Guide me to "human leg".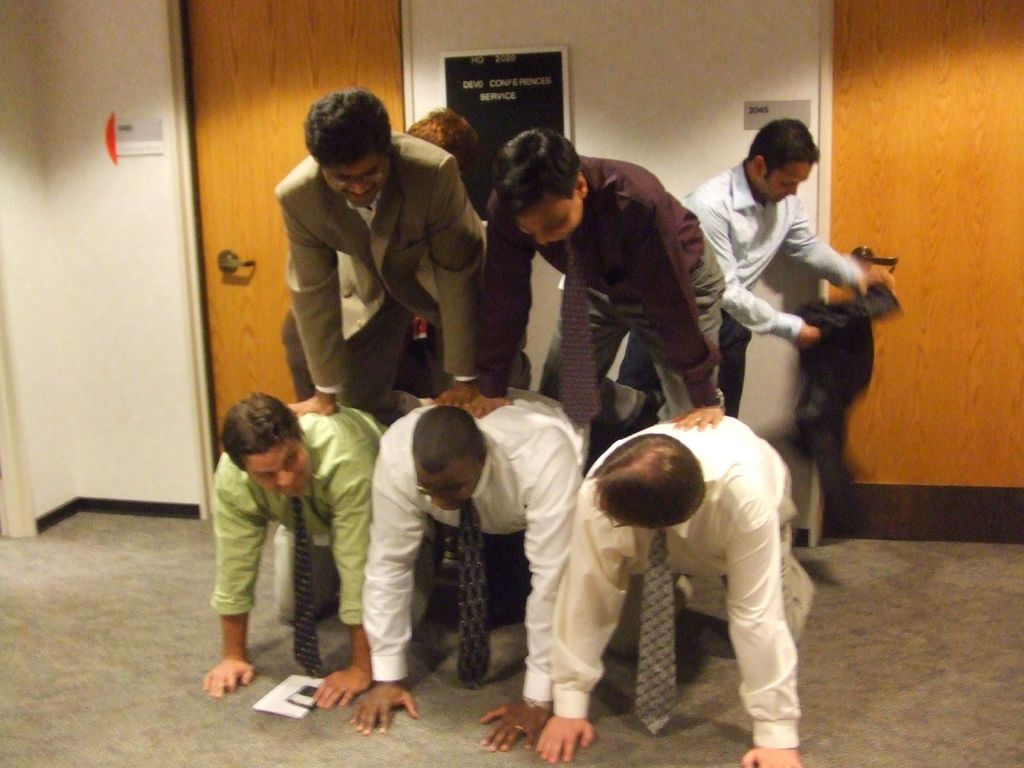
Guidance: bbox=[267, 522, 340, 620].
